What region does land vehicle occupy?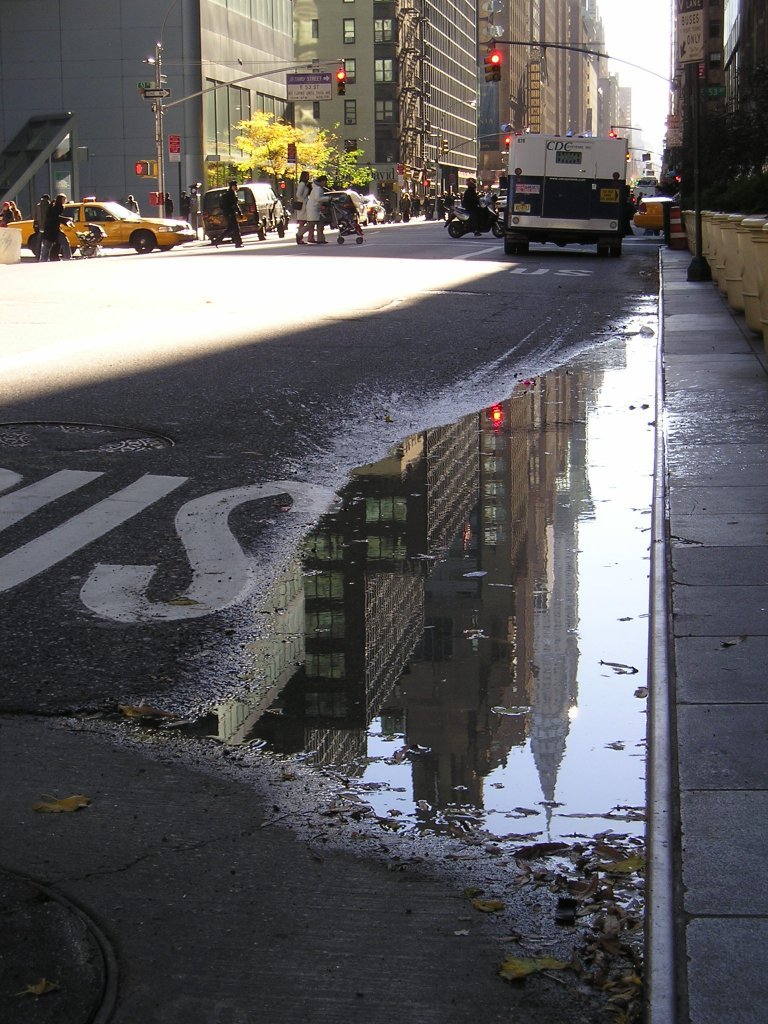
x1=444 y1=199 x2=506 y2=242.
